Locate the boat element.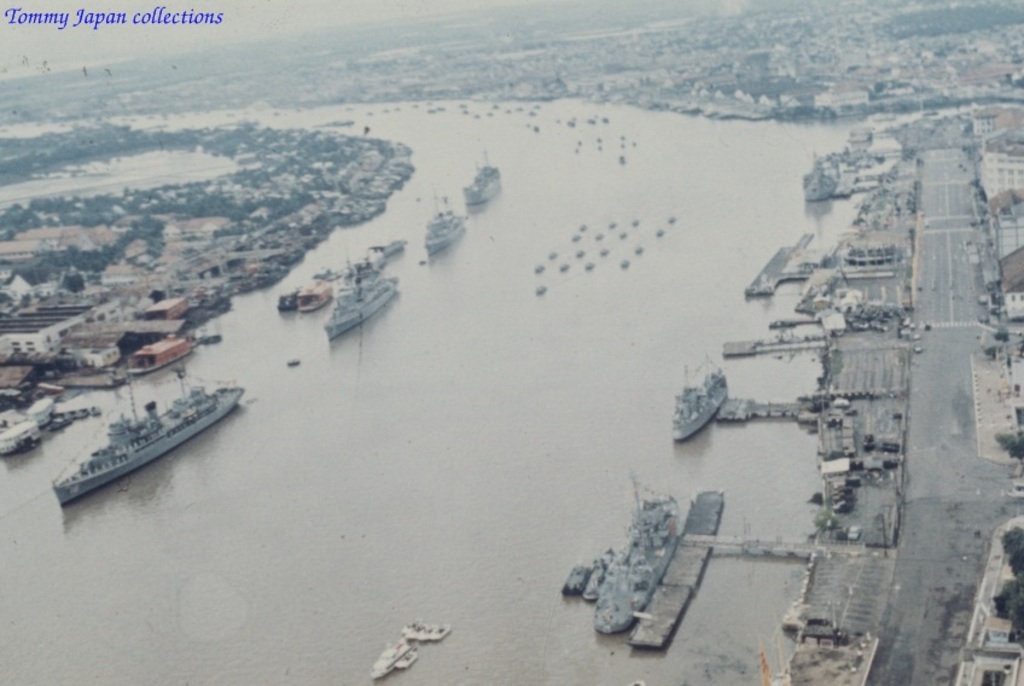
Element bbox: (x1=322, y1=277, x2=400, y2=338).
